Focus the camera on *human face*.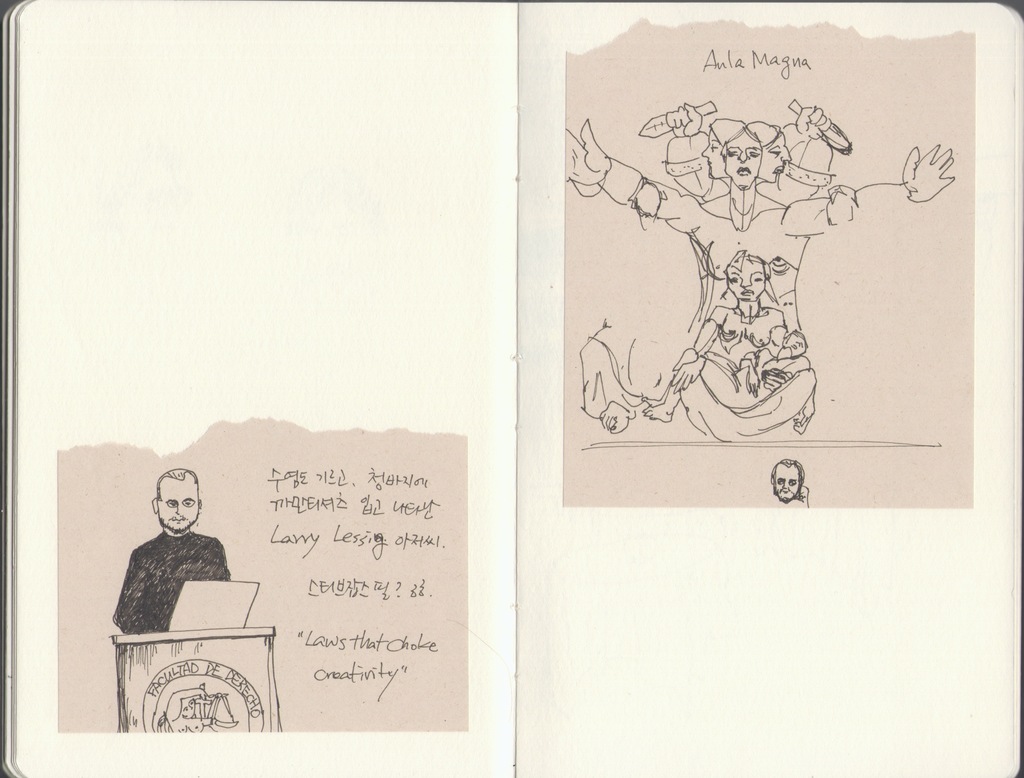
Focus region: 721/137/757/191.
